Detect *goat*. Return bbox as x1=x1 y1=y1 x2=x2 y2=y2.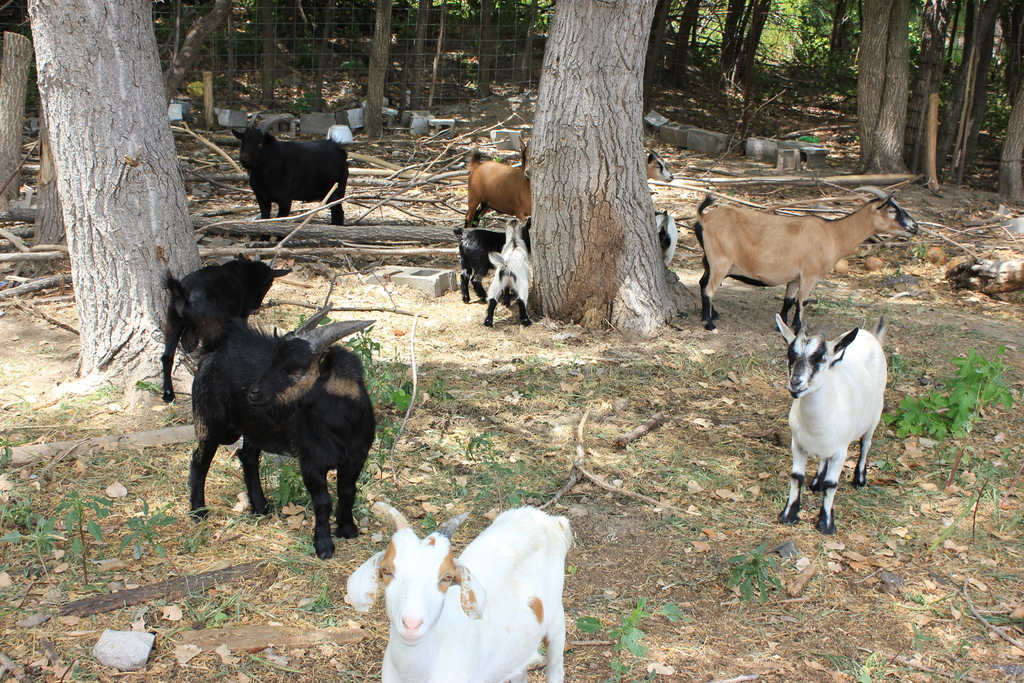
x1=454 y1=222 x2=511 y2=306.
